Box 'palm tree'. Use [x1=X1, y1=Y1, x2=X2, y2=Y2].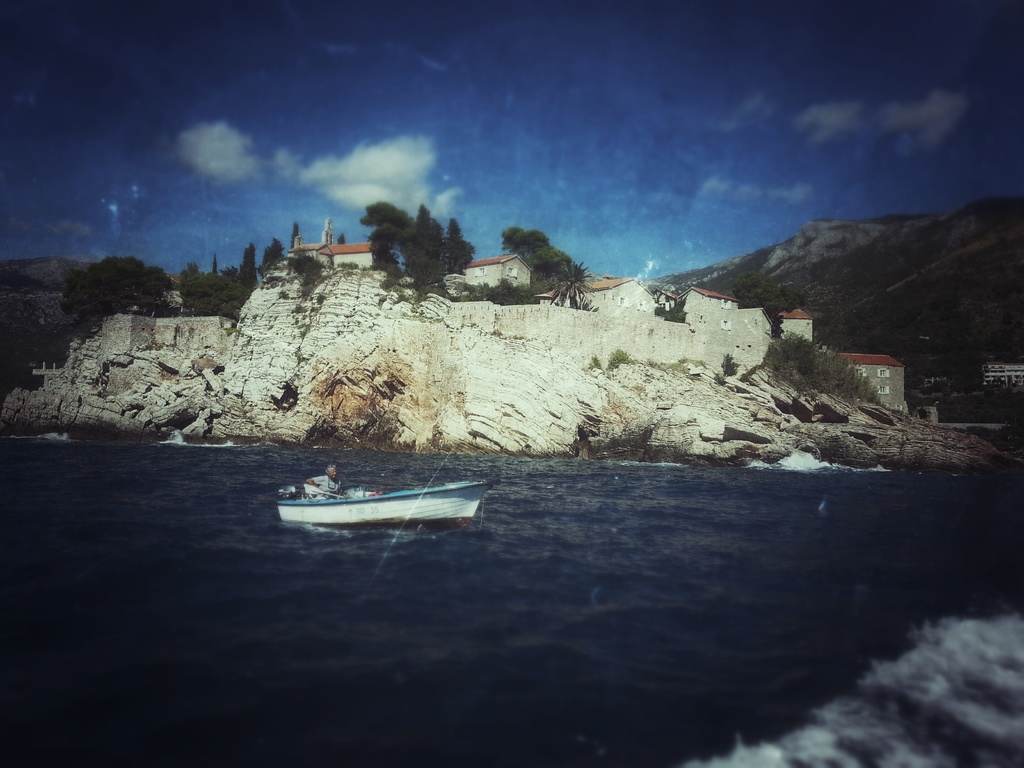
[x1=547, y1=261, x2=596, y2=308].
